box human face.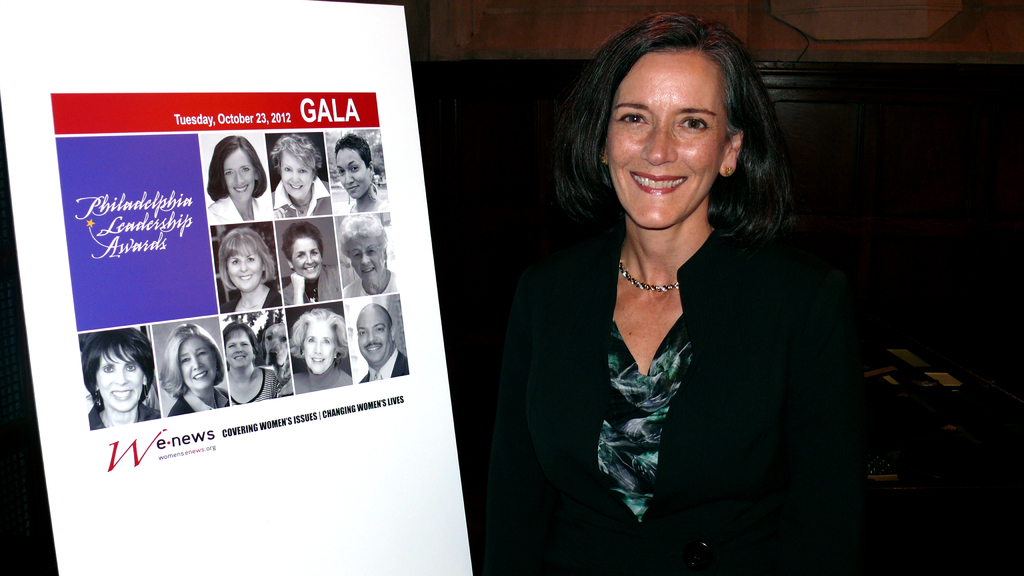
detection(338, 148, 372, 198).
